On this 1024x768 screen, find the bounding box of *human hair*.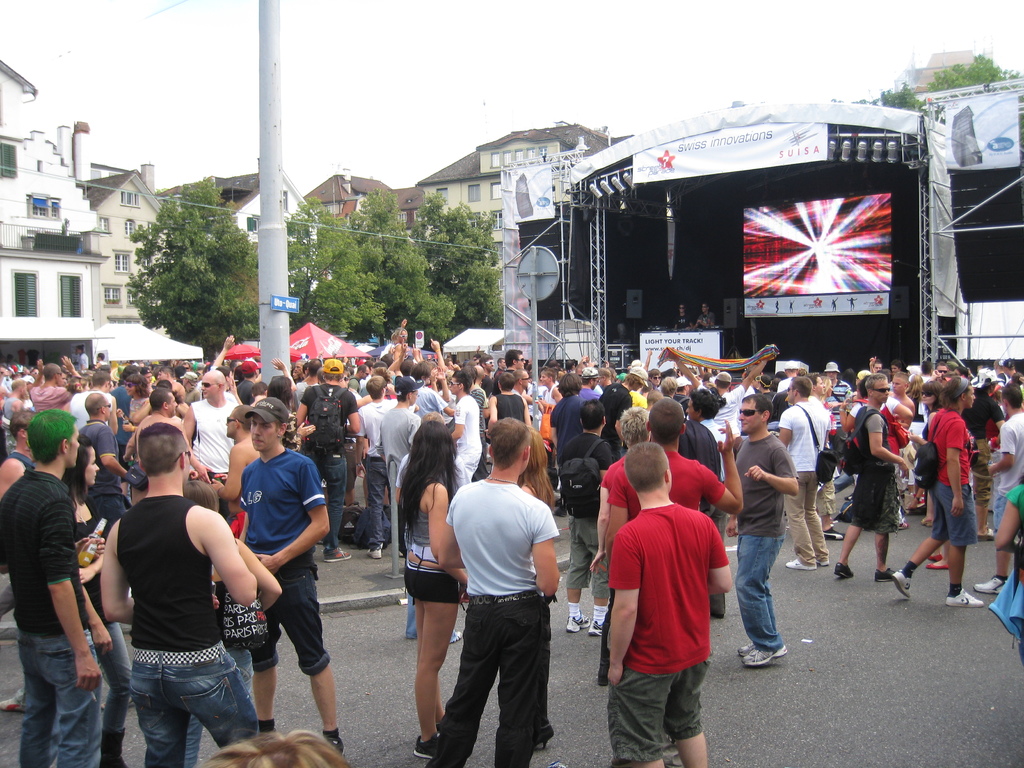
Bounding box: <region>389, 326, 409, 339</region>.
